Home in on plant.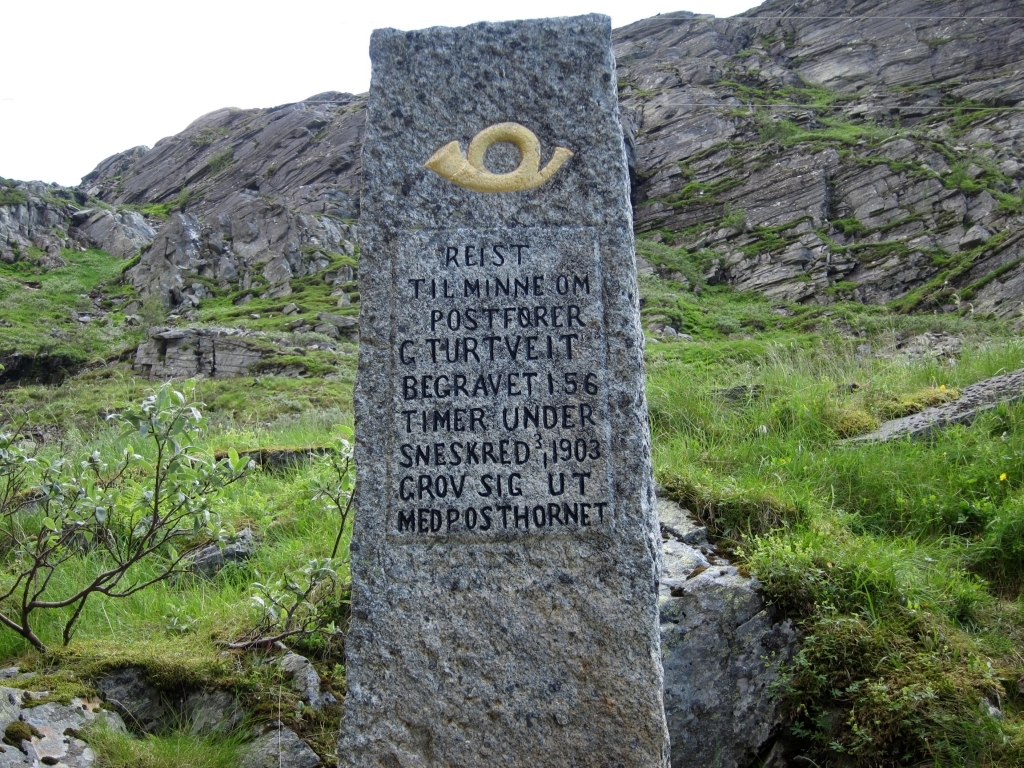
Homed in at <box>270,381,356,443</box>.
